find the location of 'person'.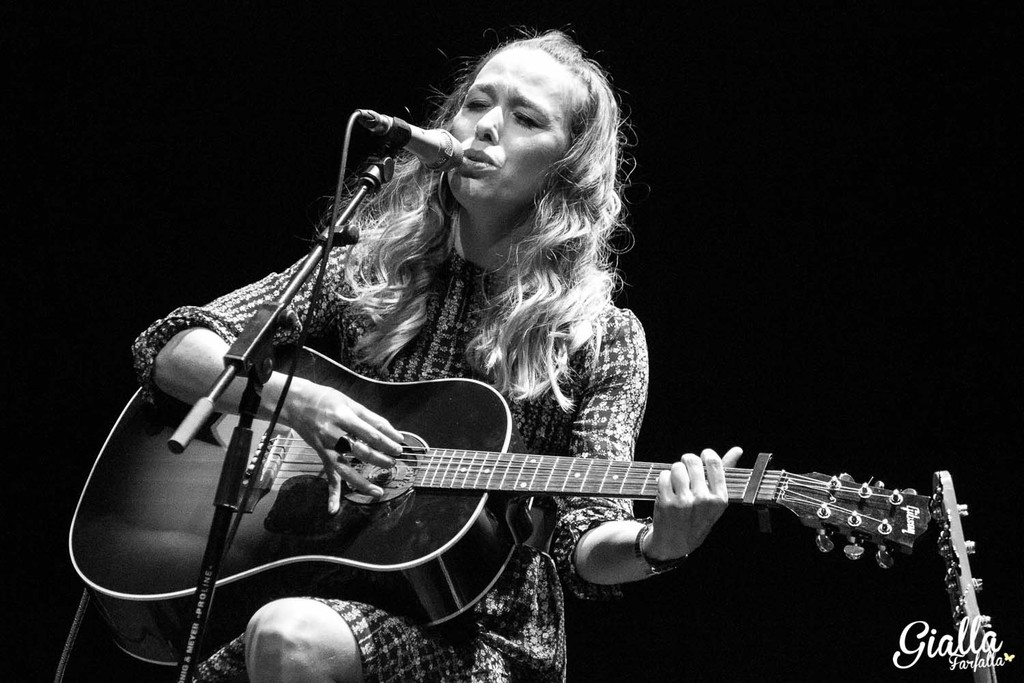
Location: [152,263,956,645].
